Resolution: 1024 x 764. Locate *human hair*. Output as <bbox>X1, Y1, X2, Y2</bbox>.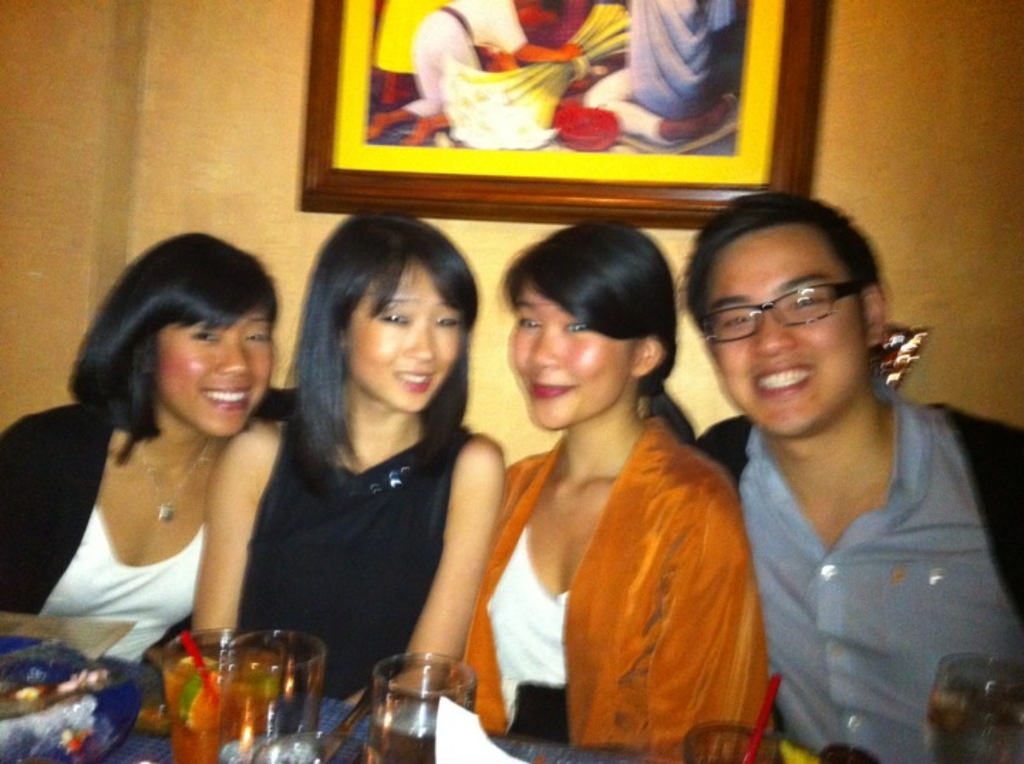
<bbox>63, 233, 280, 474</bbox>.
